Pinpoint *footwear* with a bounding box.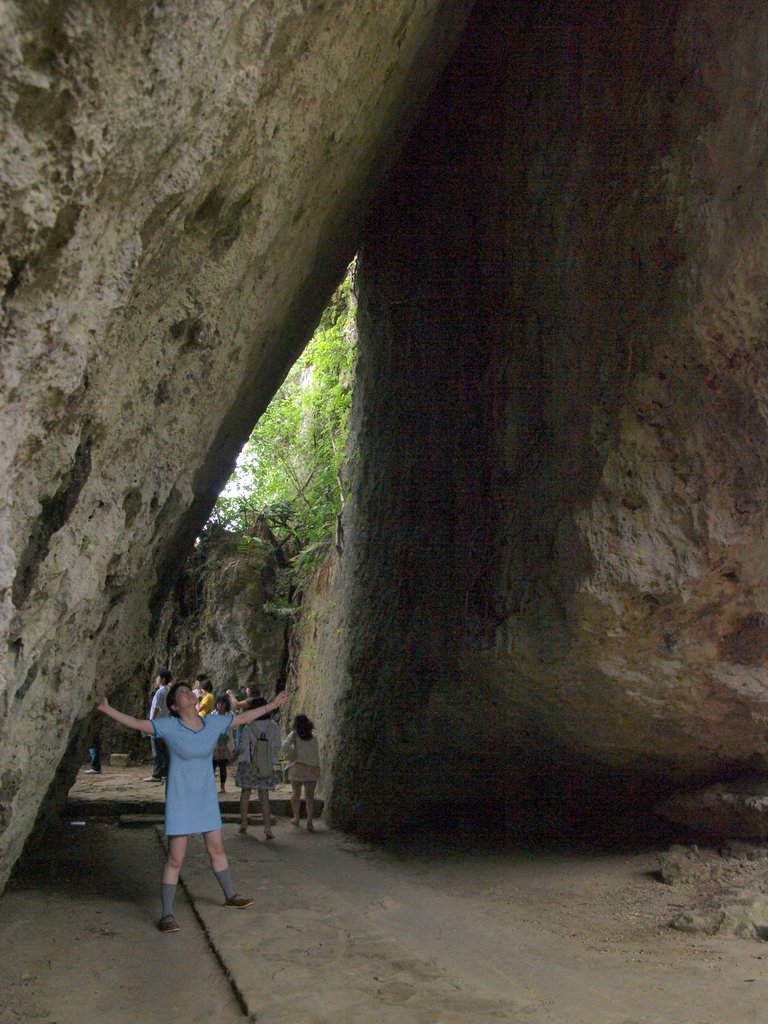
<bbox>154, 911, 180, 939</bbox>.
